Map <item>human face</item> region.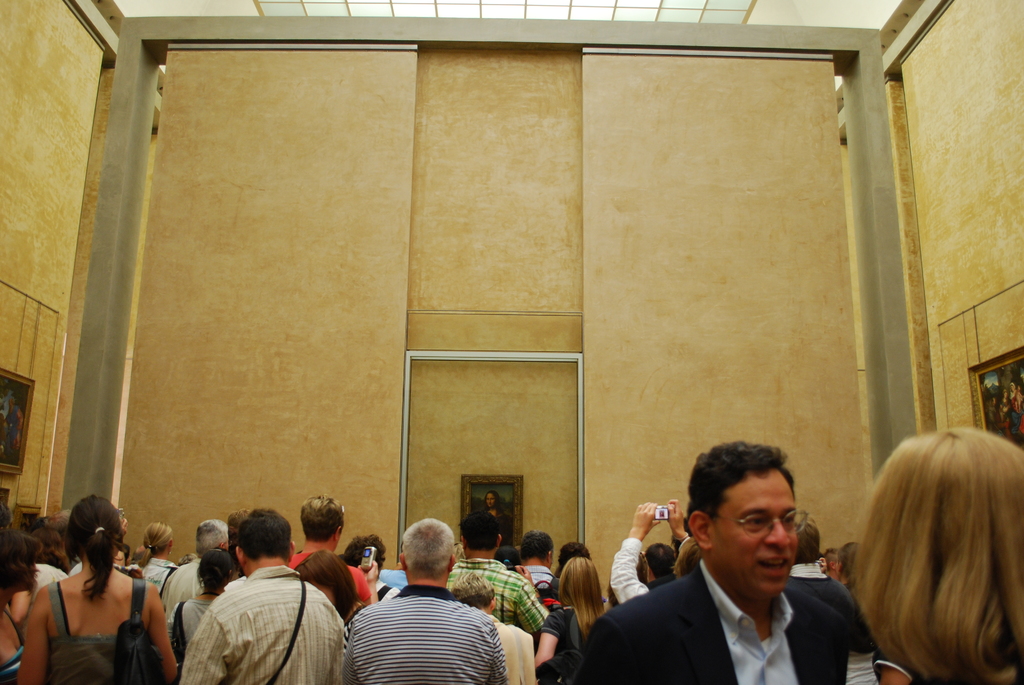
Mapped to box=[709, 466, 799, 594].
